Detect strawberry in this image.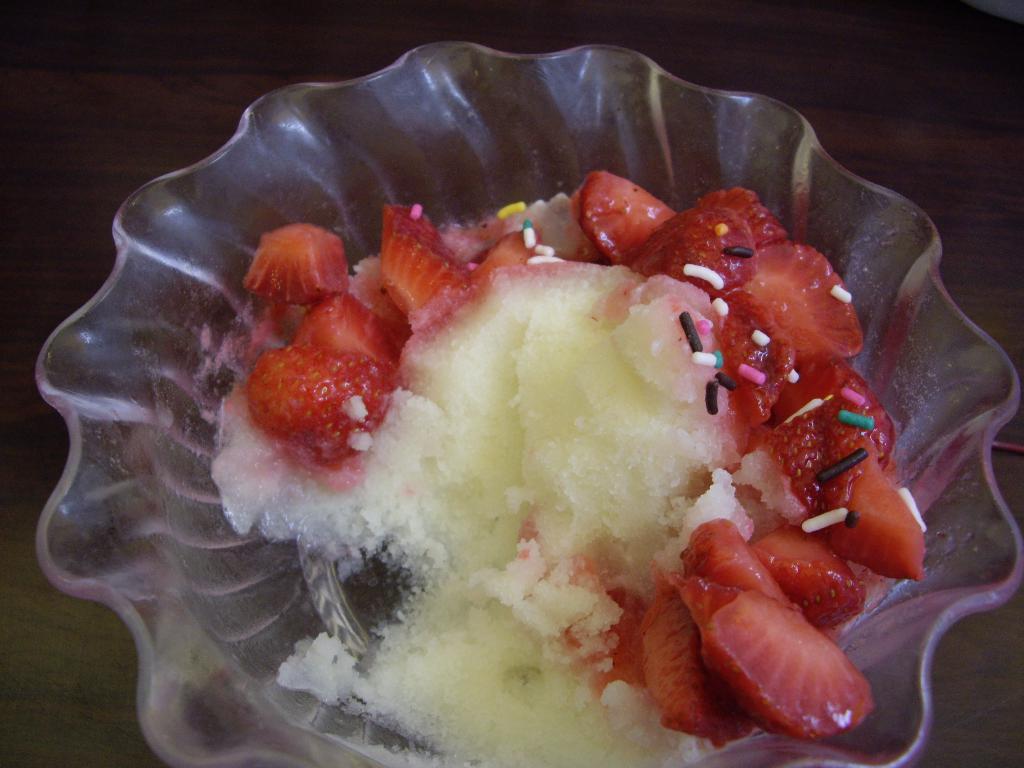
Detection: 682/504/895/760.
